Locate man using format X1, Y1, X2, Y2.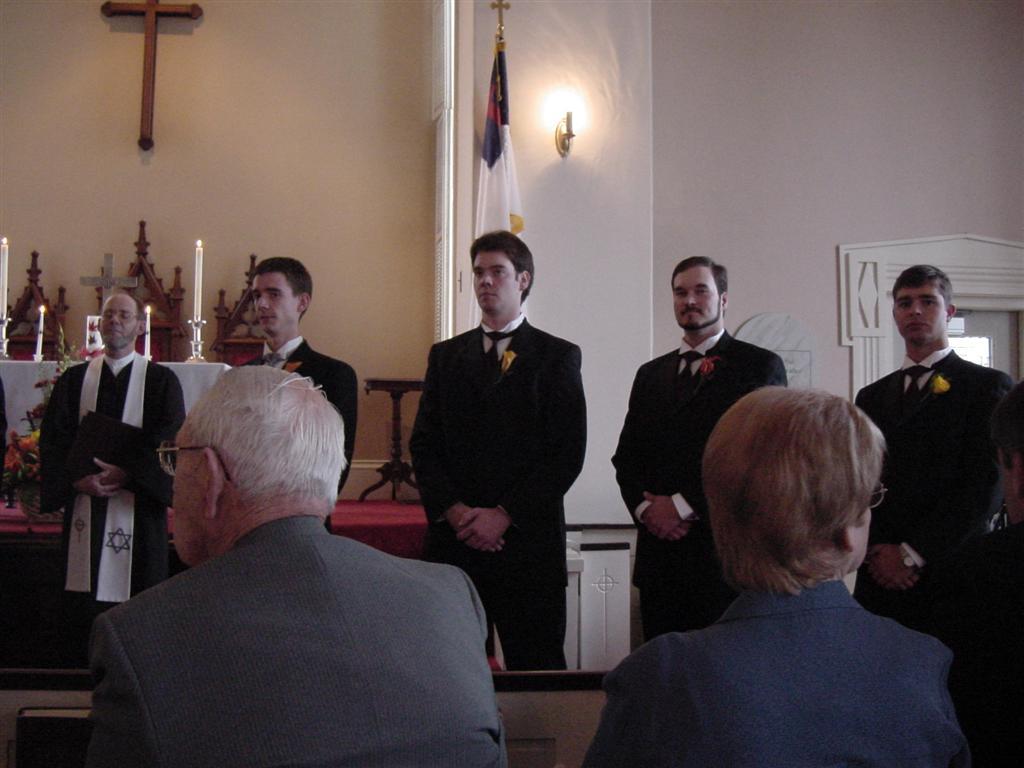
603, 247, 802, 662.
